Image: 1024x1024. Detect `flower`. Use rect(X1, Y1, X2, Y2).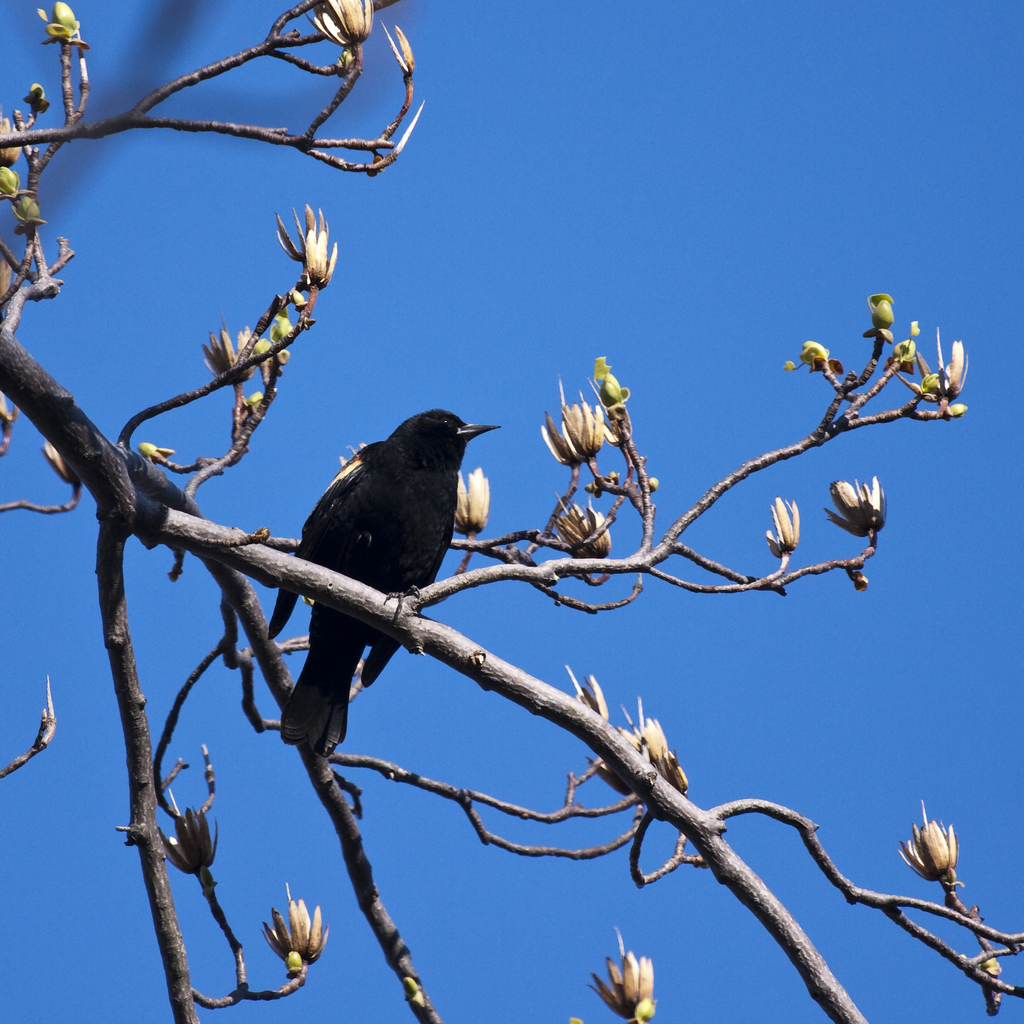
rect(875, 314, 922, 374).
